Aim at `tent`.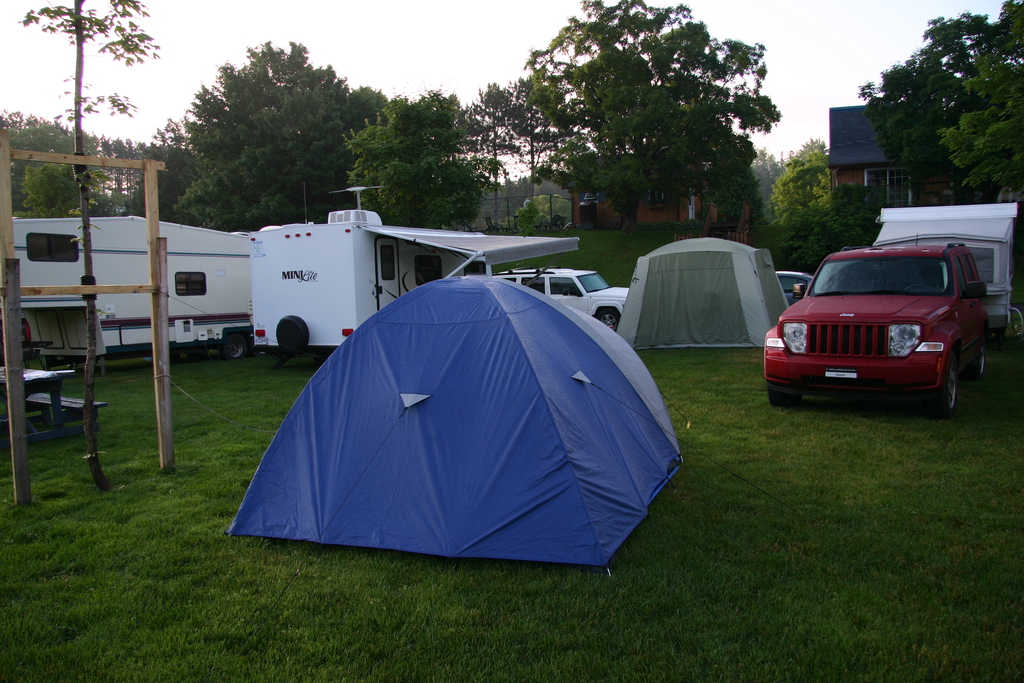
Aimed at (left=858, top=191, right=1017, bottom=318).
